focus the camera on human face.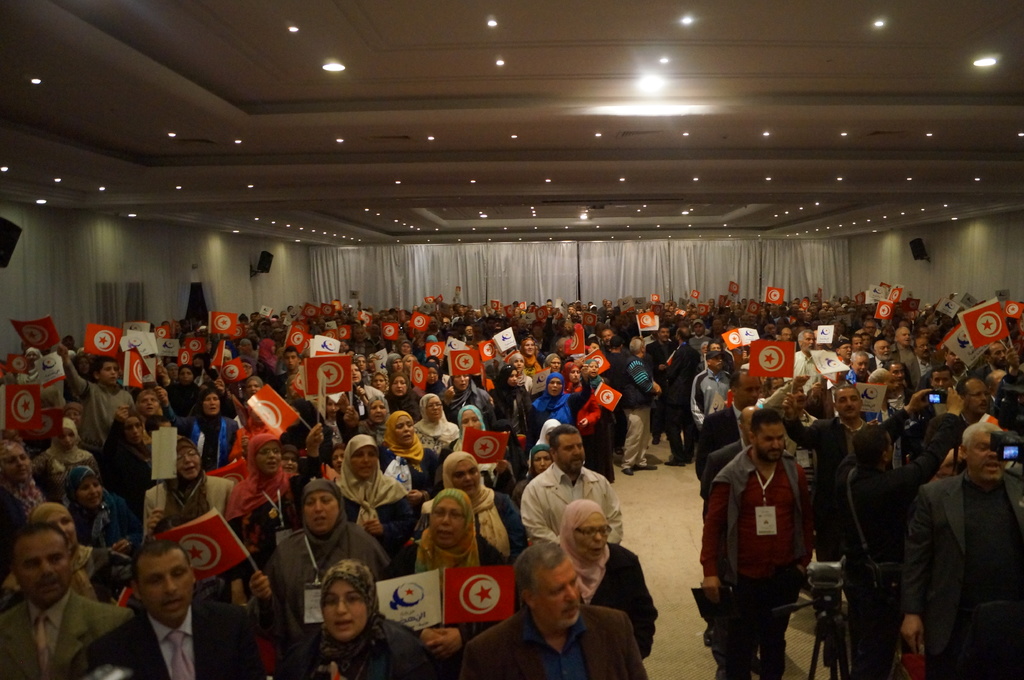
Focus region: left=428, top=493, right=467, bottom=551.
